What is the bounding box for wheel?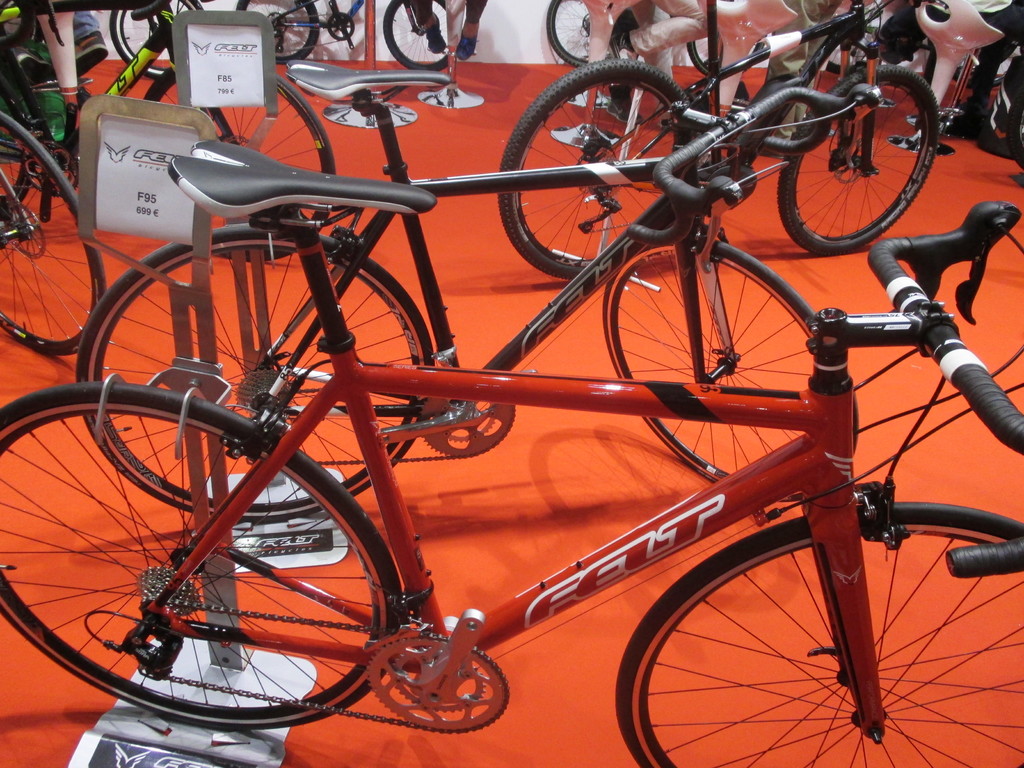
[237,0,317,68].
